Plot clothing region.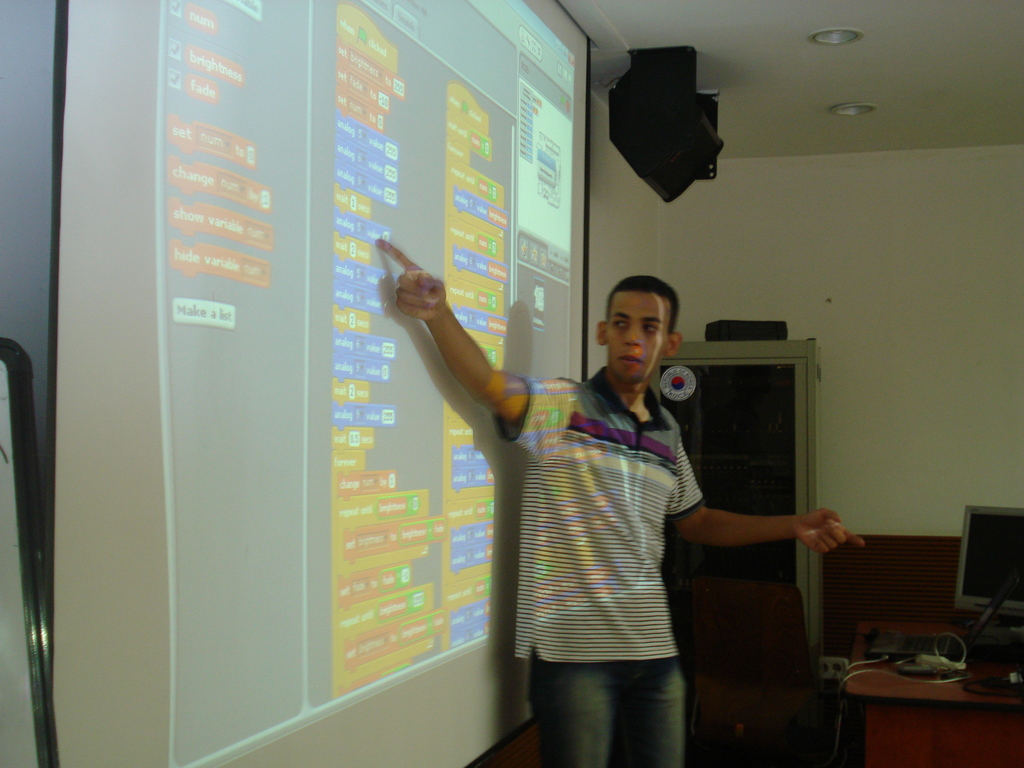
Plotted at bbox=(509, 648, 690, 767).
